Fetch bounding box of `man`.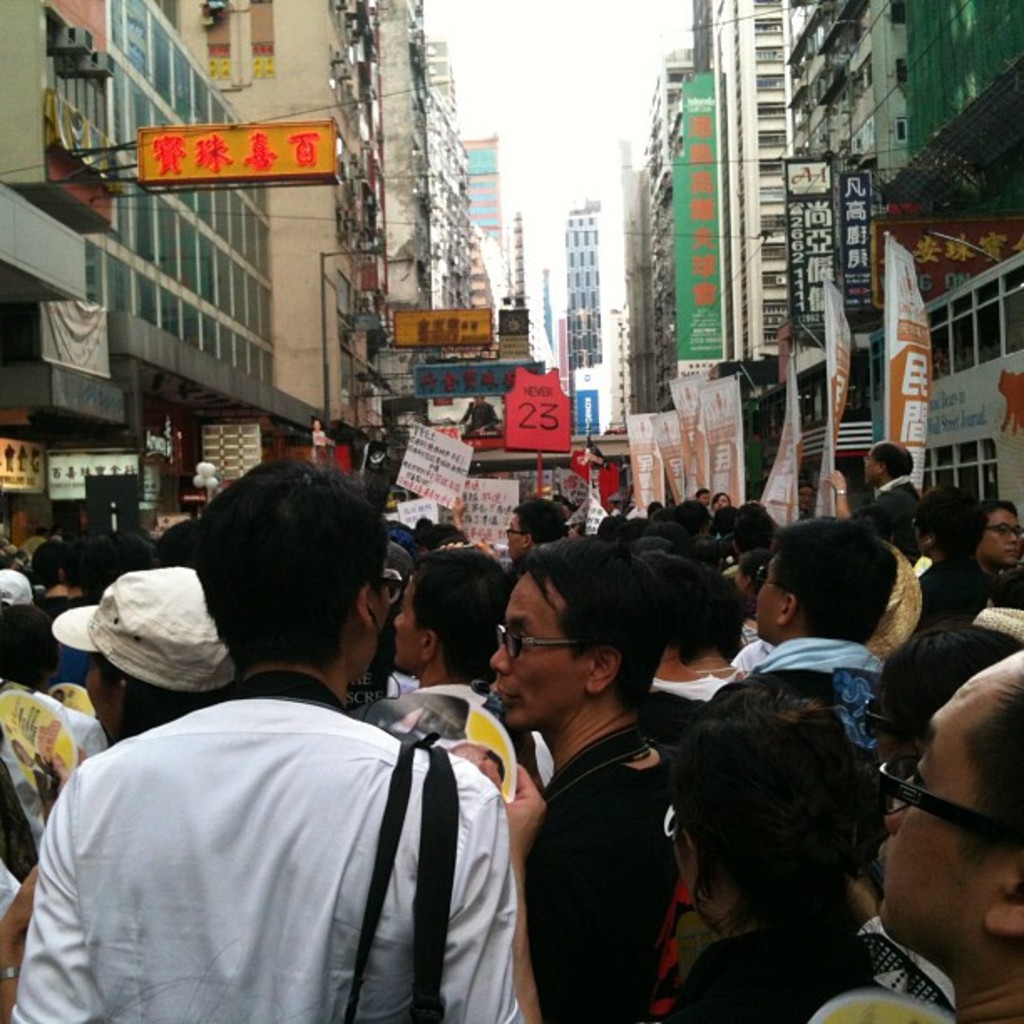
Bbox: [left=785, top=484, right=806, bottom=512].
